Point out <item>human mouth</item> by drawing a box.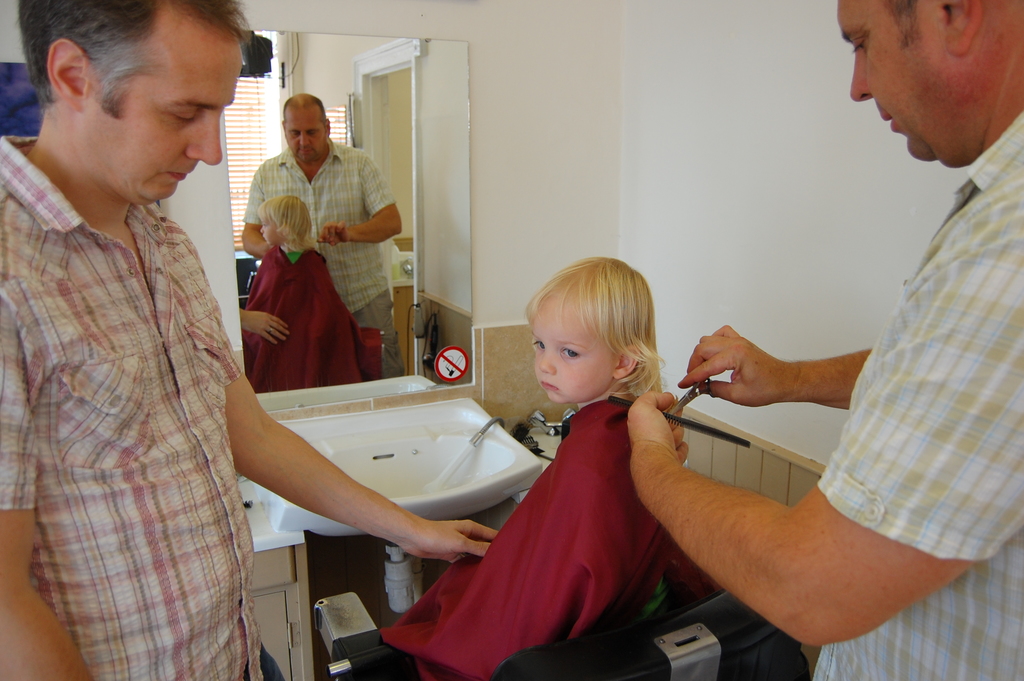
pyautogui.locateOnScreen(167, 172, 195, 183).
